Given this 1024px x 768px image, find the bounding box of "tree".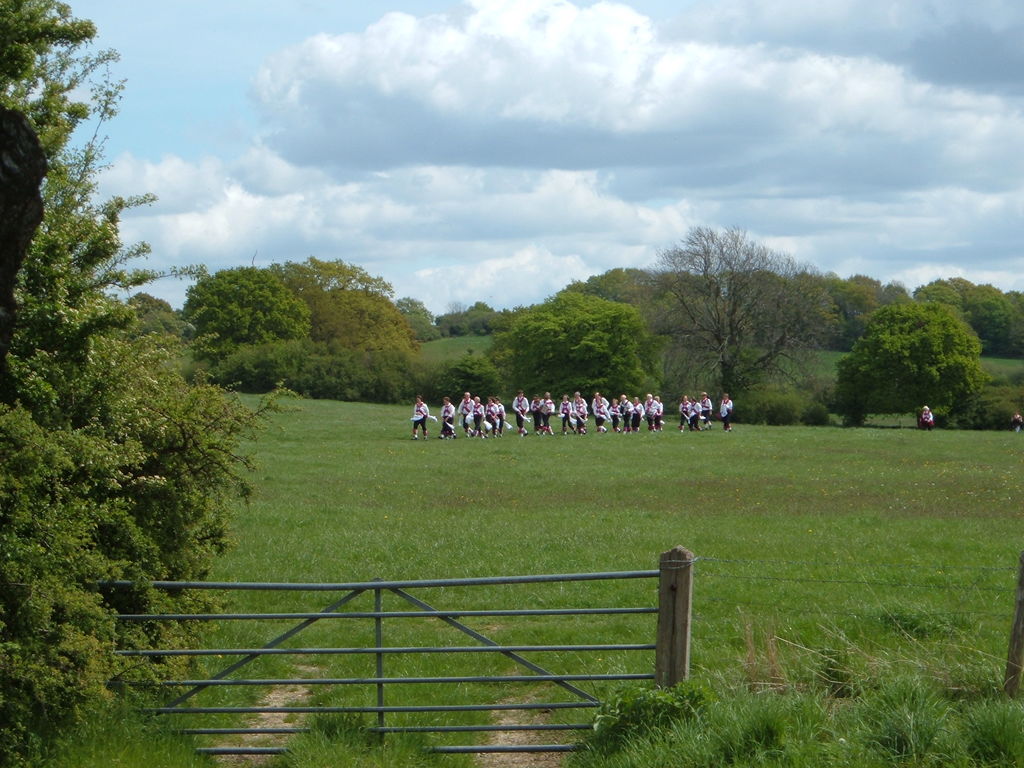
crop(836, 303, 1005, 428).
